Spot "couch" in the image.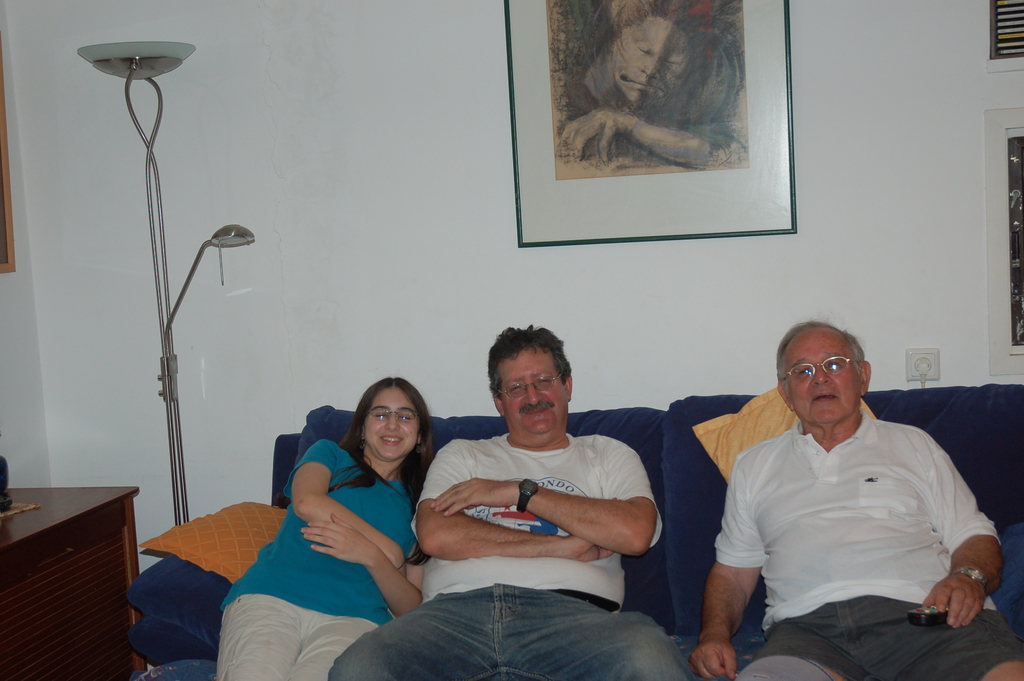
"couch" found at <bbox>139, 327, 1021, 673</bbox>.
